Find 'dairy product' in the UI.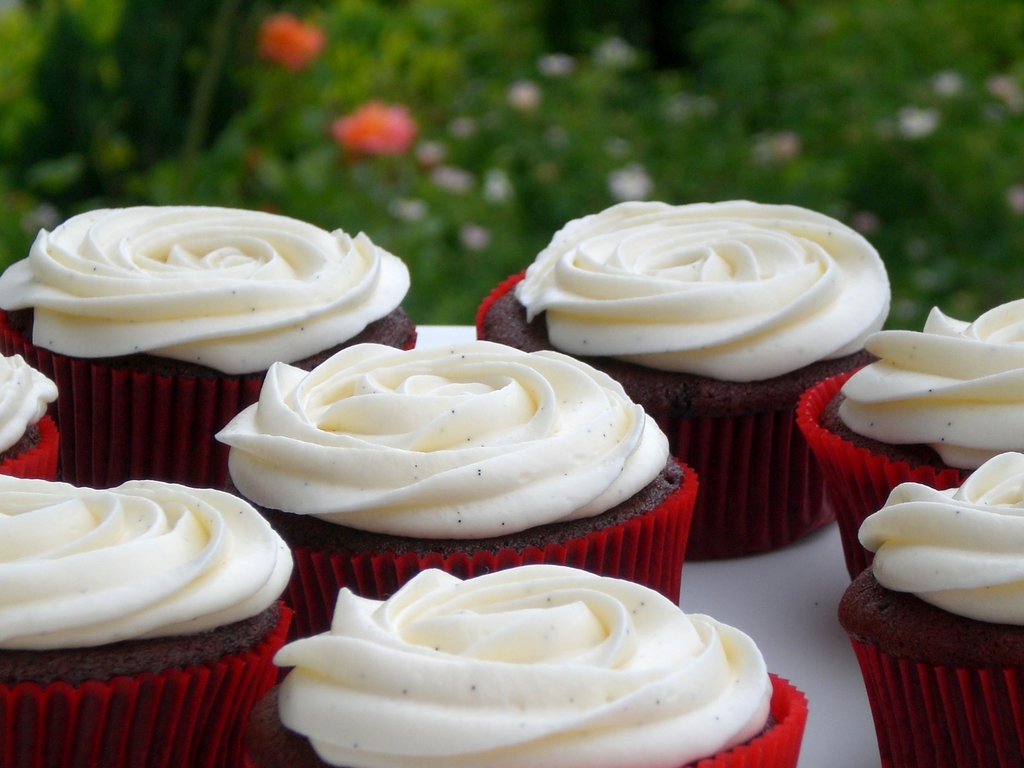
UI element at x1=824 y1=276 x2=1023 y2=575.
